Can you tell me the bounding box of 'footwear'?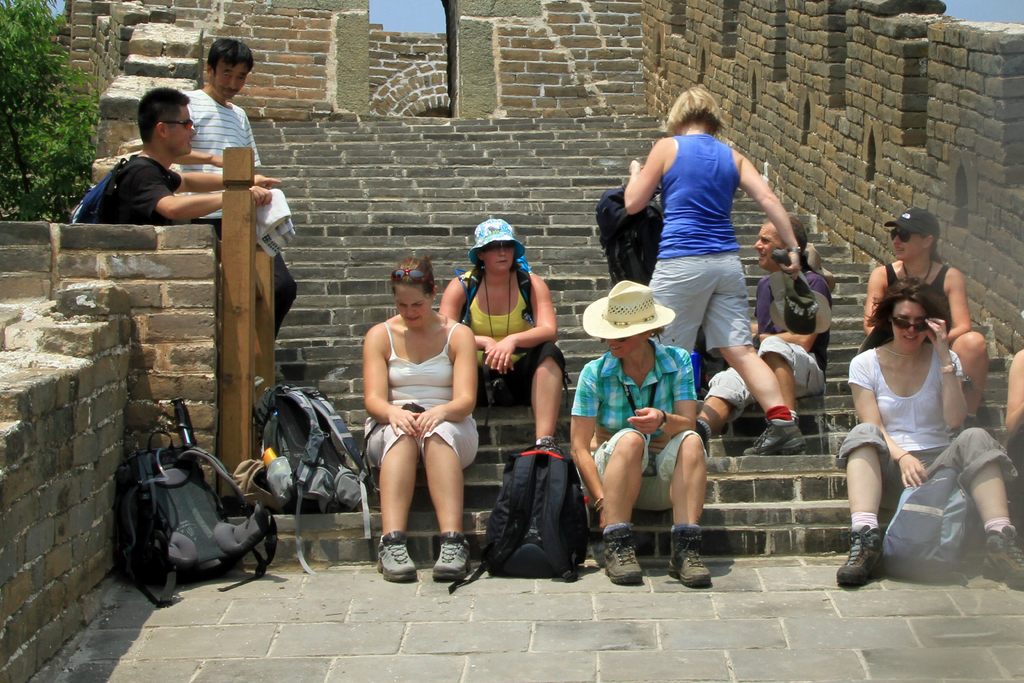
(left=601, top=520, right=647, bottom=585).
